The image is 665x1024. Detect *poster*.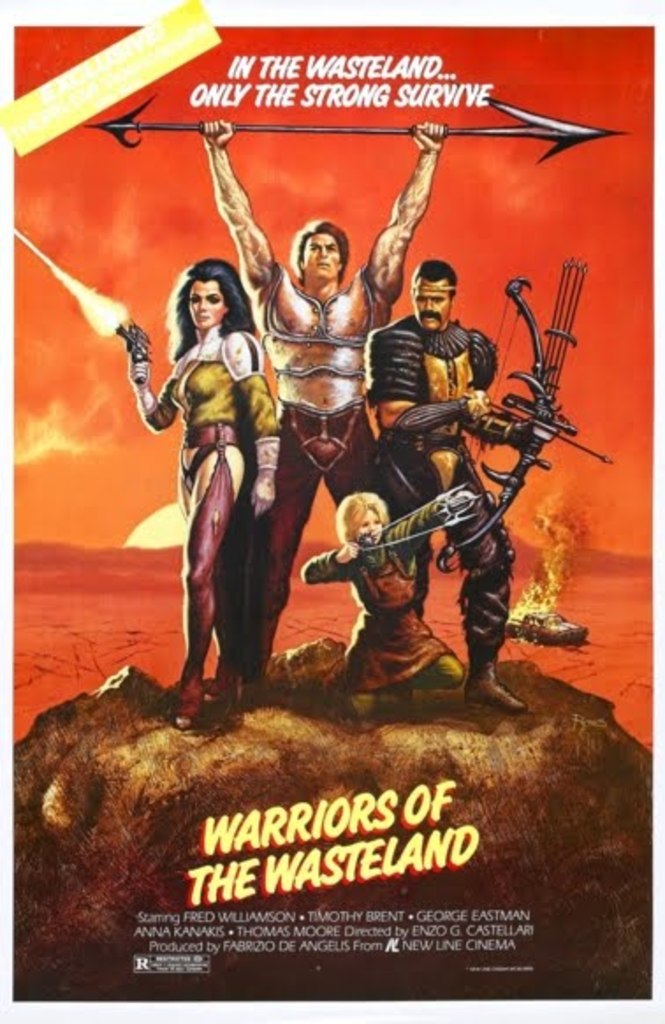
Detection: box=[0, 0, 663, 1022].
